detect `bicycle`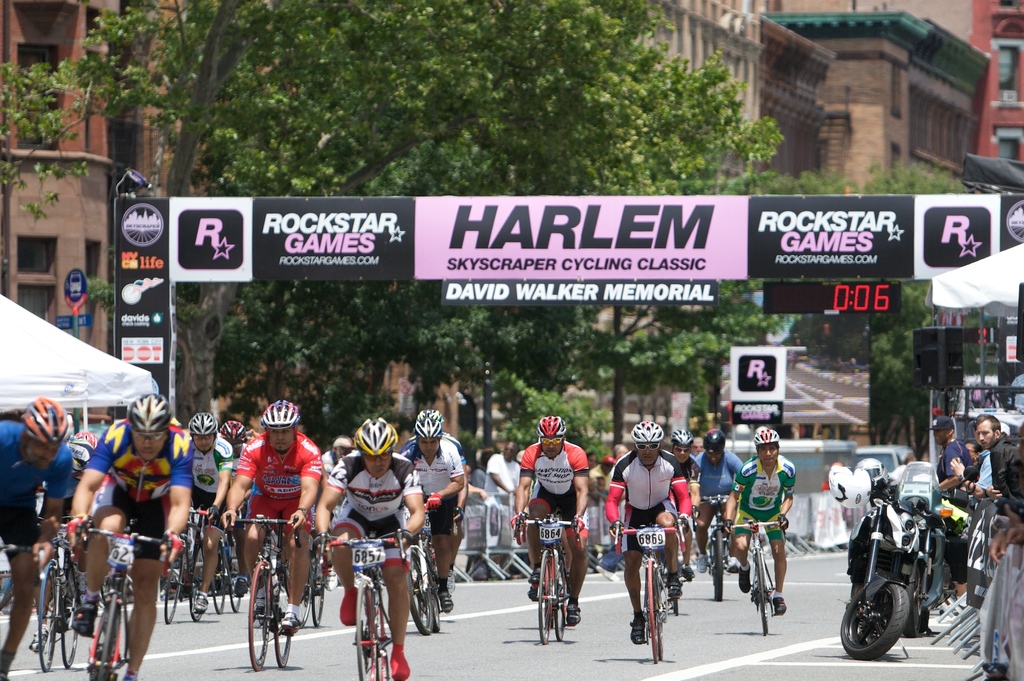
[705, 492, 729, 596]
